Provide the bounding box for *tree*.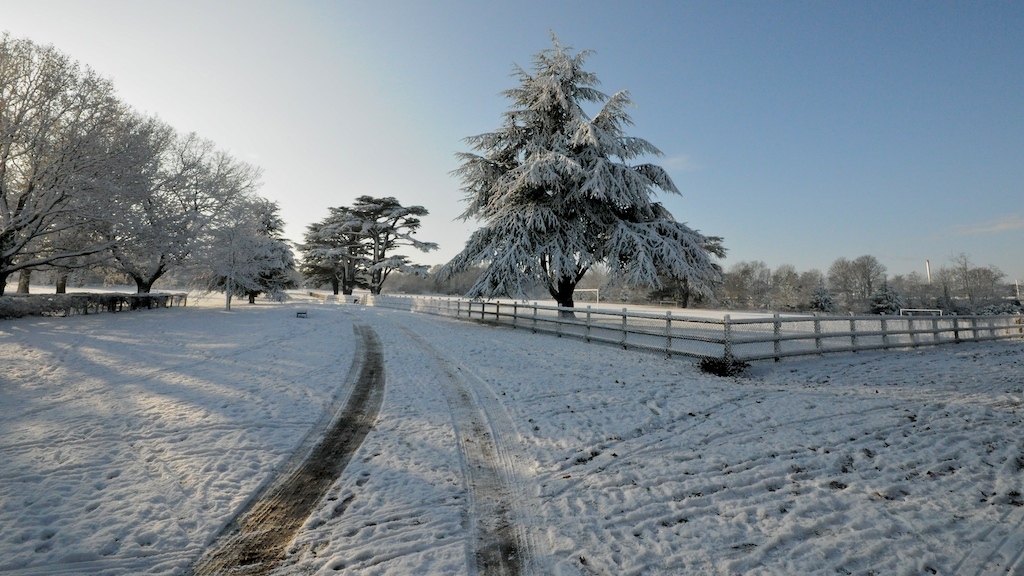
bbox(253, 197, 296, 295).
